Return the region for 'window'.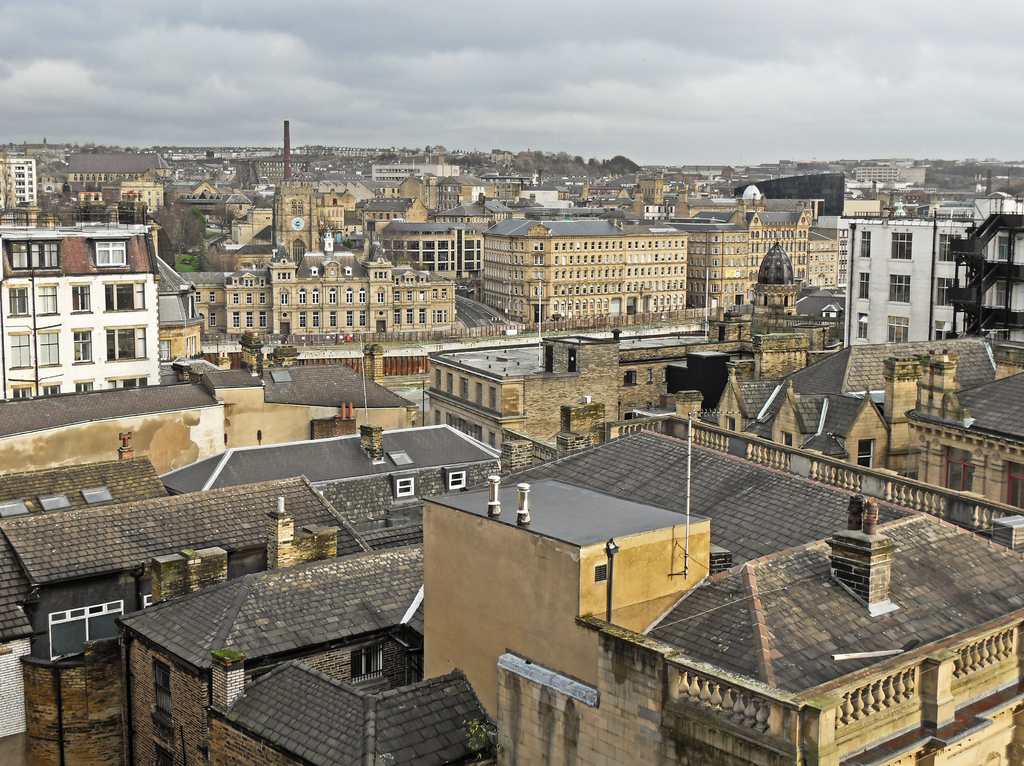
box(74, 330, 90, 362).
